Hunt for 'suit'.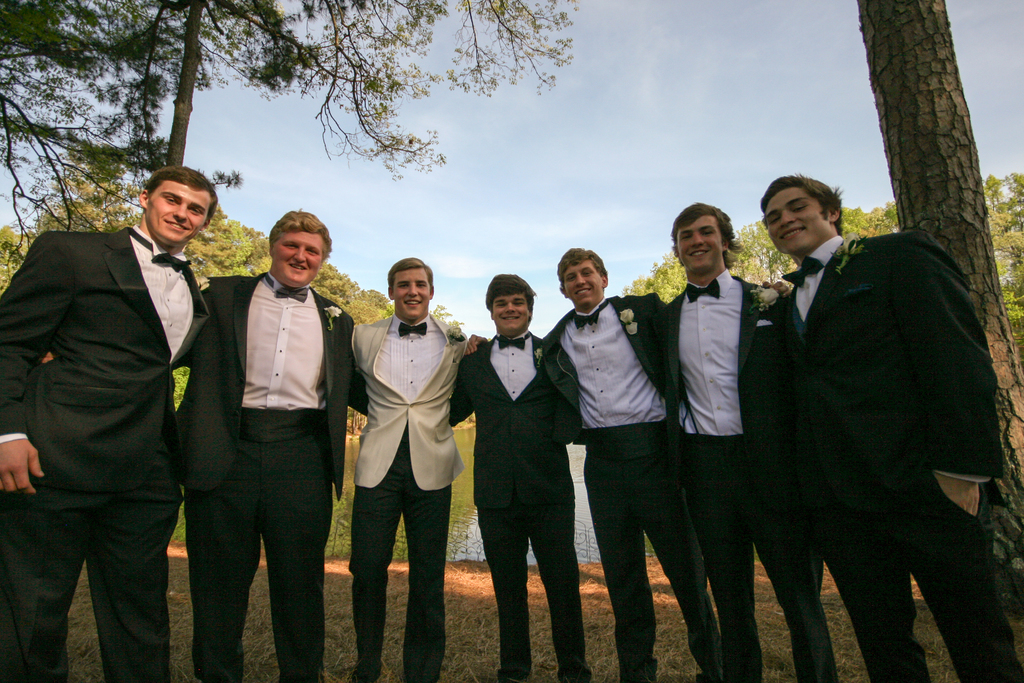
Hunted down at <box>350,309,471,682</box>.
